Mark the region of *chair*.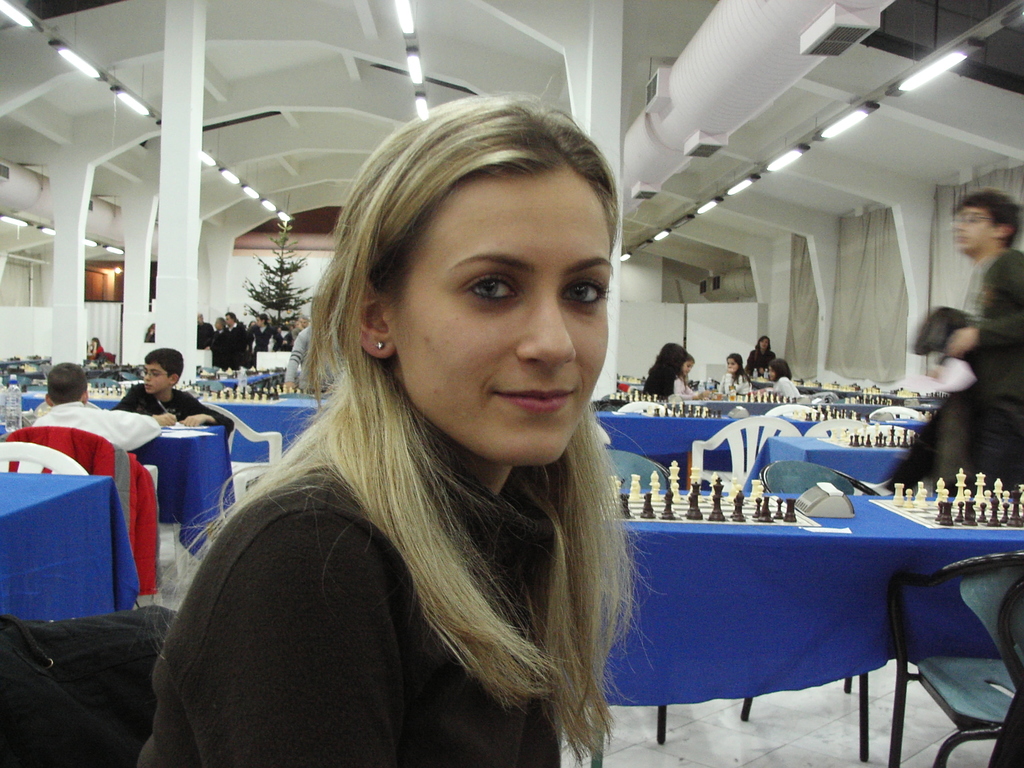
Region: {"x1": 744, "y1": 458, "x2": 881, "y2": 724}.
